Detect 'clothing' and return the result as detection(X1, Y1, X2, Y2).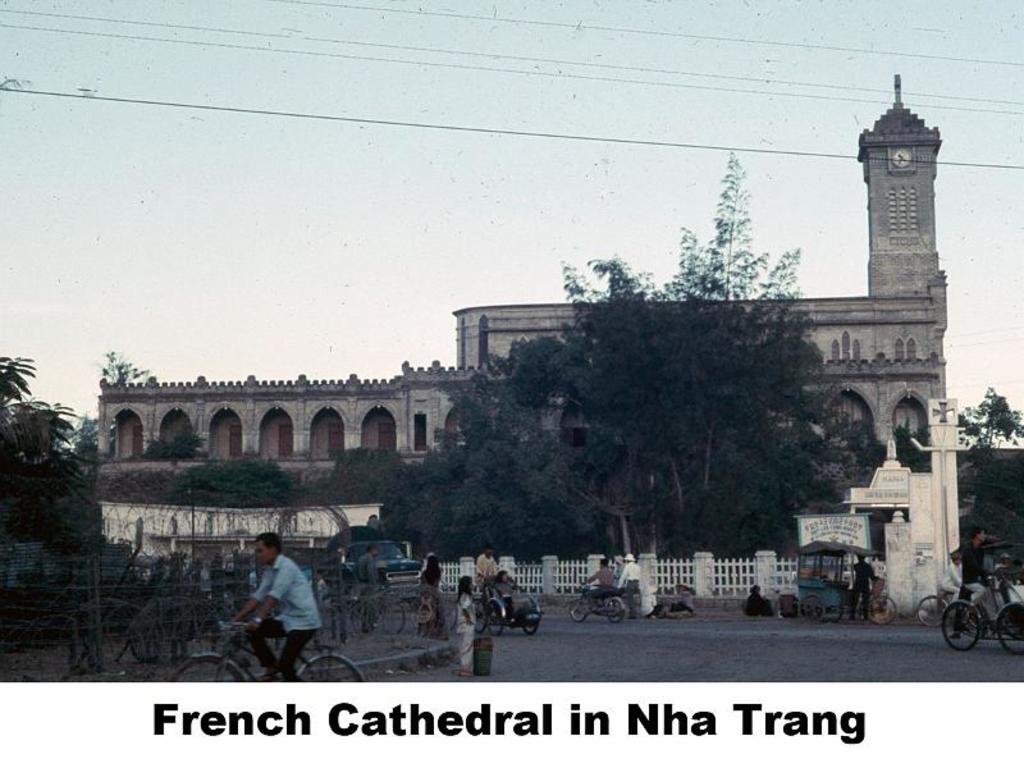
detection(471, 552, 492, 595).
